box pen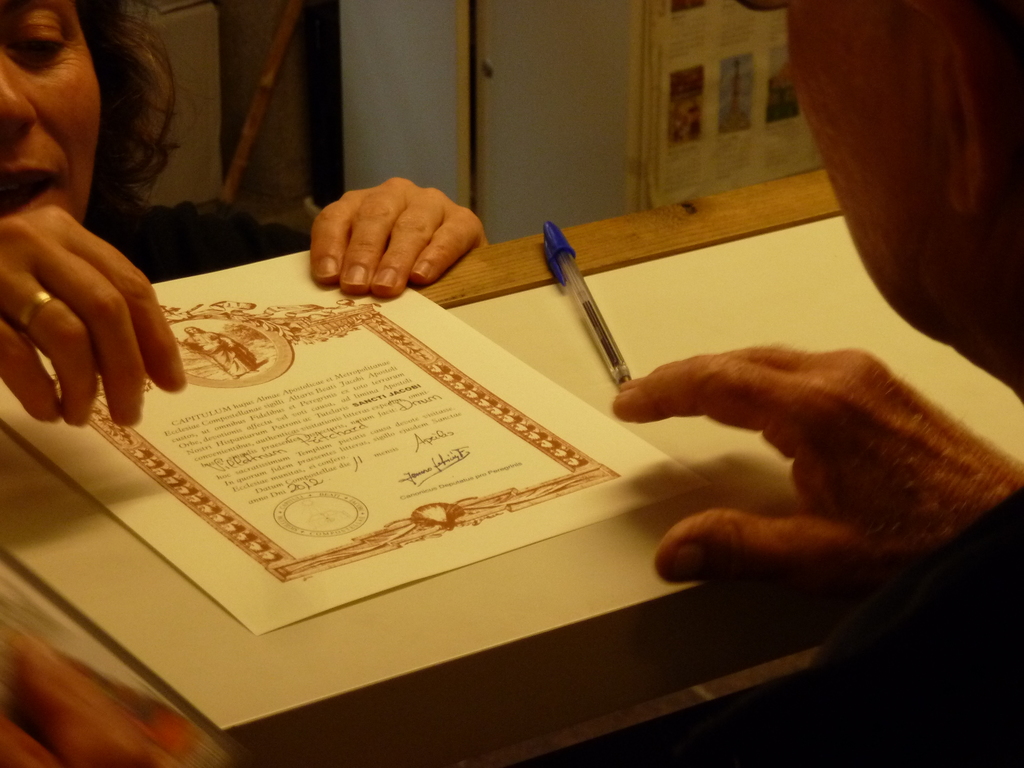
(left=538, top=222, right=633, bottom=385)
